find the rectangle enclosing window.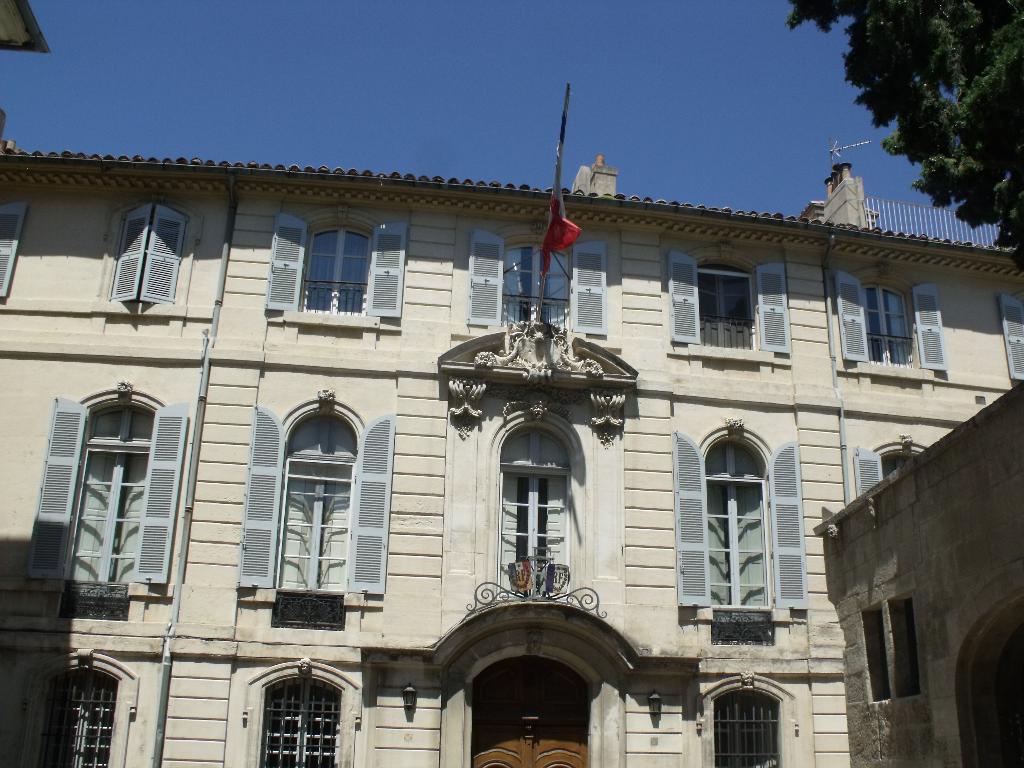
(left=238, top=653, right=367, bottom=767).
